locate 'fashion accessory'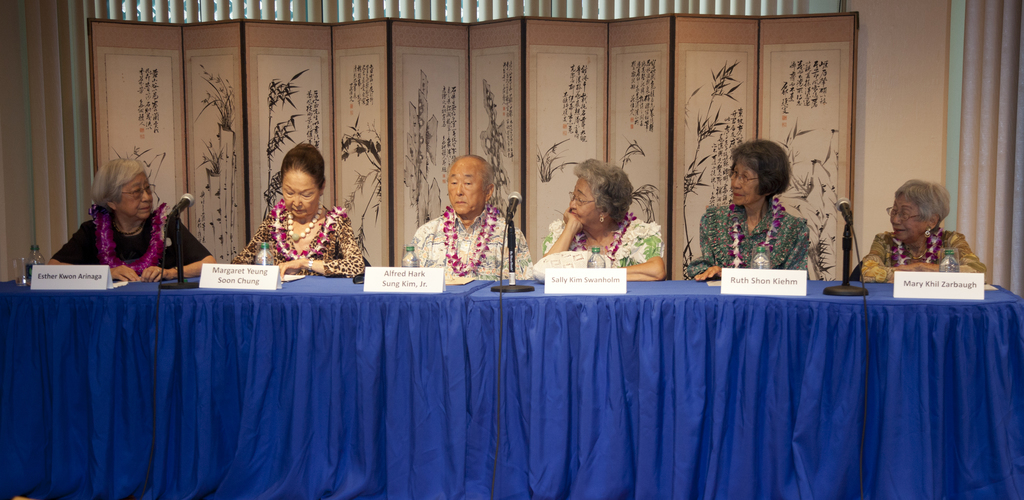
detection(268, 206, 343, 267)
